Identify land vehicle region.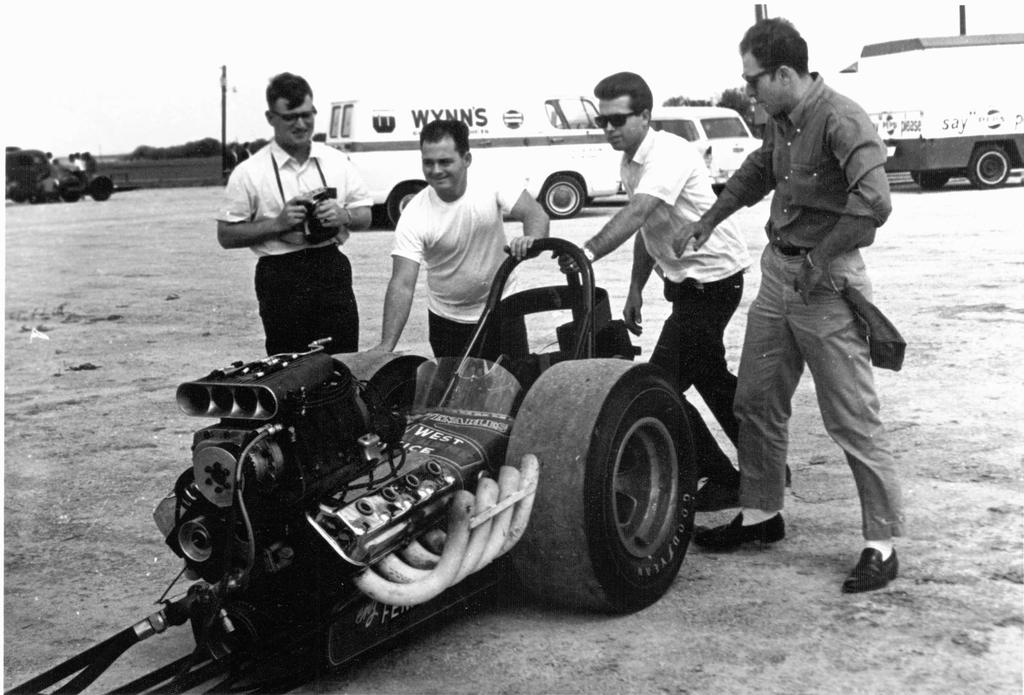
Region: select_region(321, 87, 627, 227).
